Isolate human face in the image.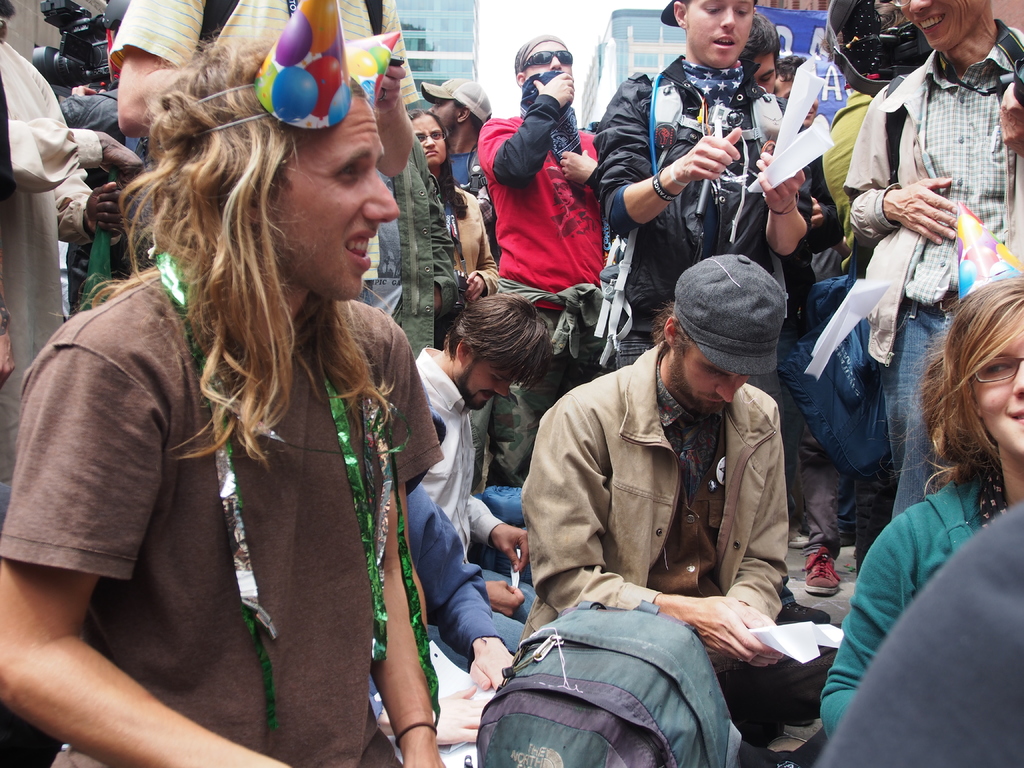
Isolated region: <region>413, 113, 461, 179</region>.
